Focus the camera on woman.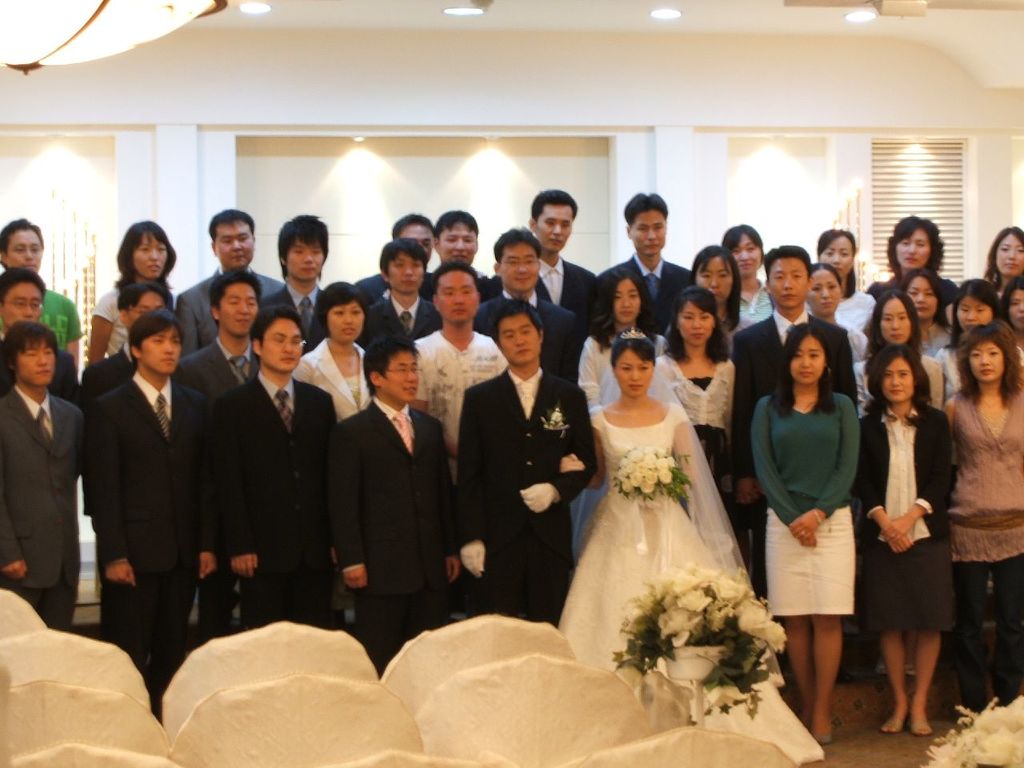
Focus region: {"left": 942, "top": 322, "right": 1023, "bottom": 726}.
